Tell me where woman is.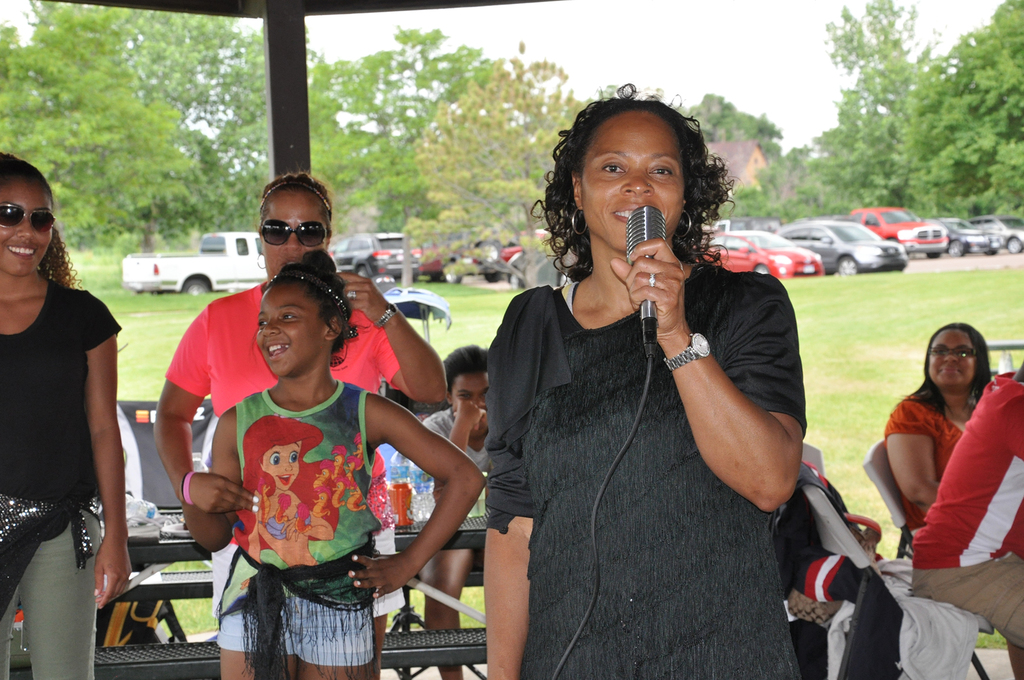
woman is at [0, 149, 136, 679].
